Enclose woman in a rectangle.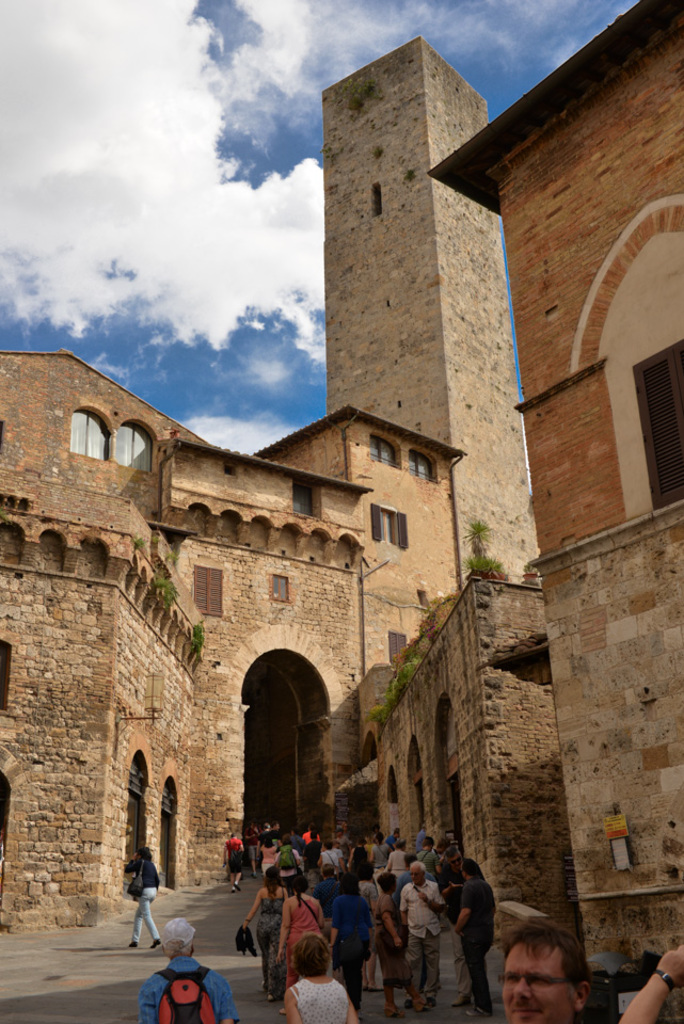
327, 873, 370, 1010.
